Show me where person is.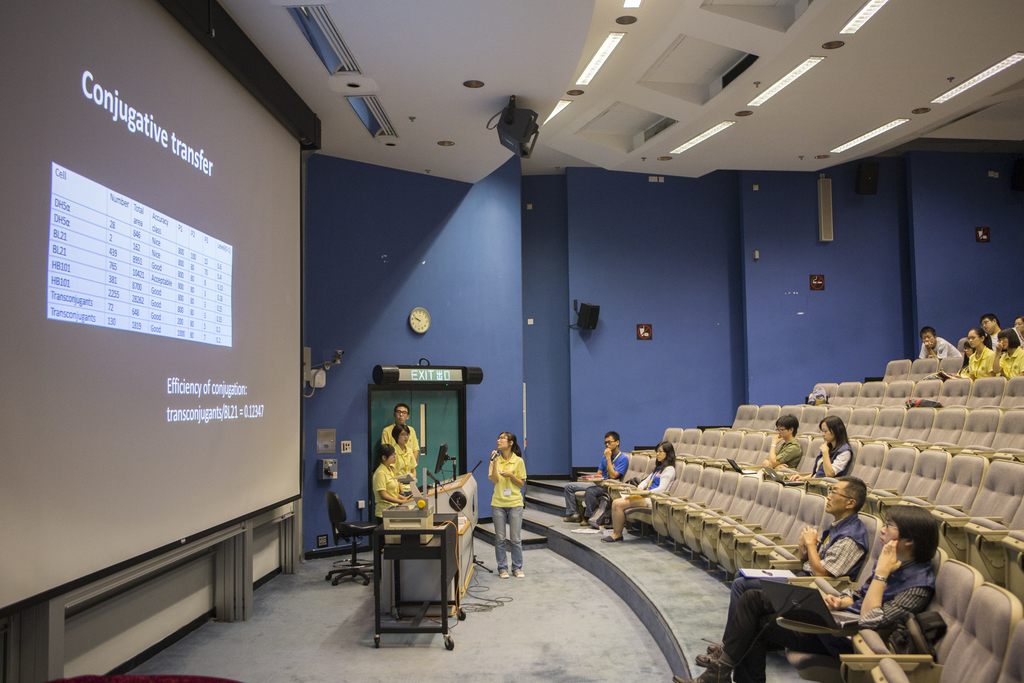
person is at [380, 399, 420, 463].
